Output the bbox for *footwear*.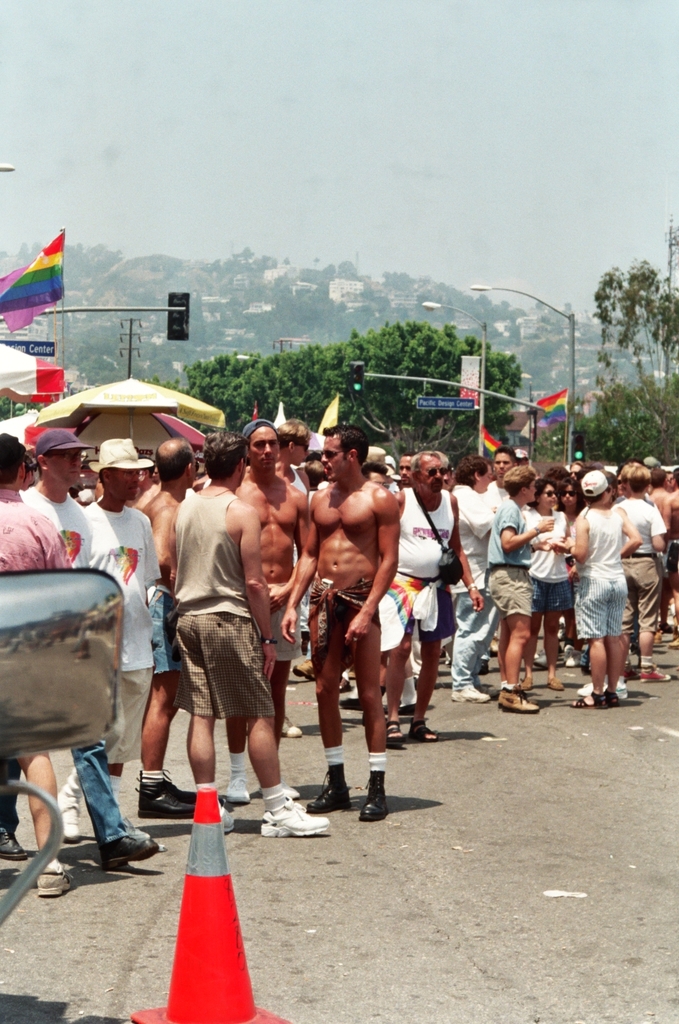
(98, 838, 162, 871).
